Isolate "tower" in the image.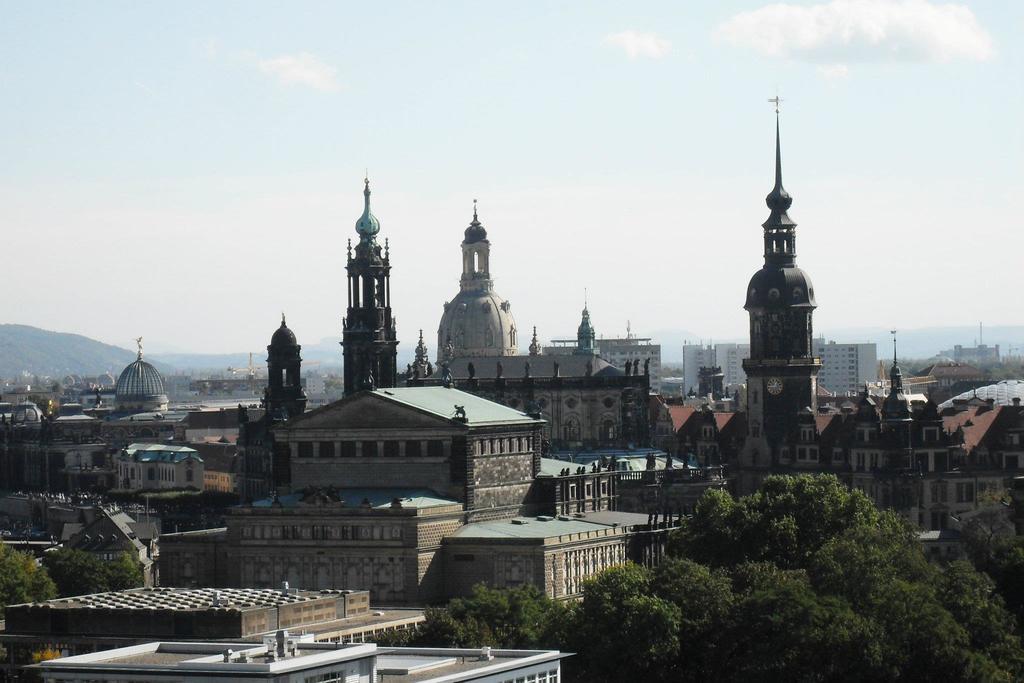
Isolated region: [741, 147, 858, 481].
